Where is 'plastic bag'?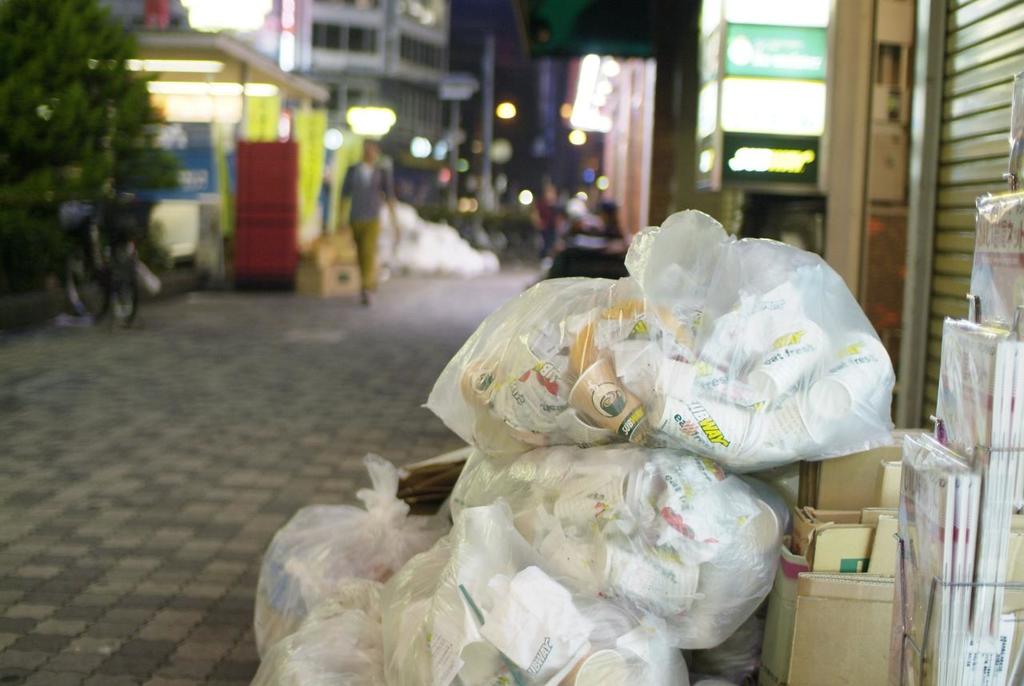
[x1=378, y1=495, x2=693, y2=685].
